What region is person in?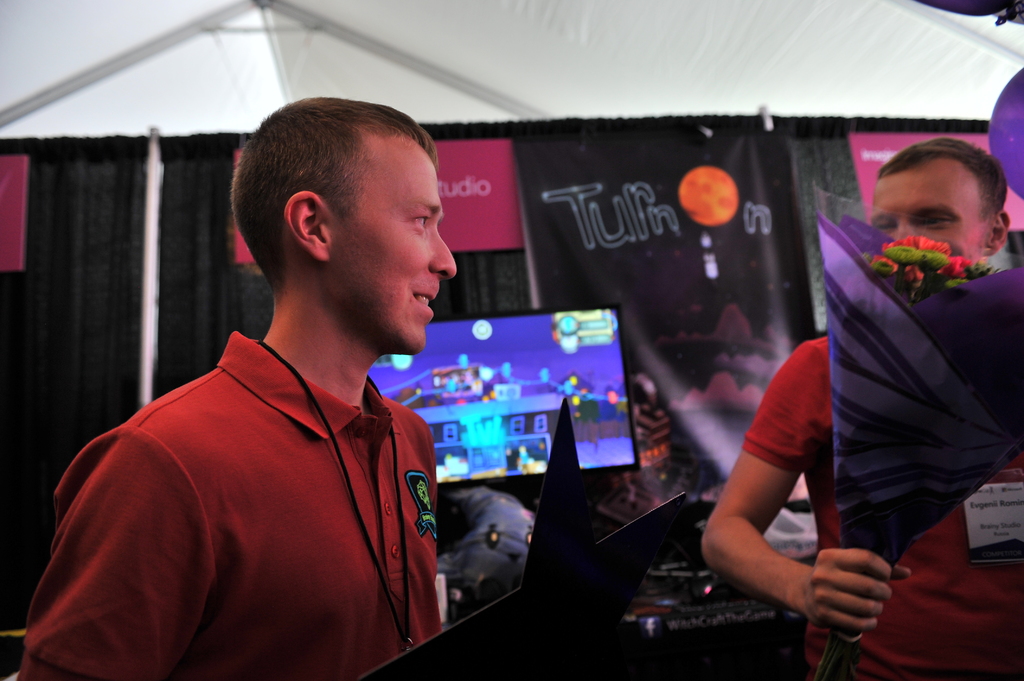
rect(9, 92, 465, 680).
